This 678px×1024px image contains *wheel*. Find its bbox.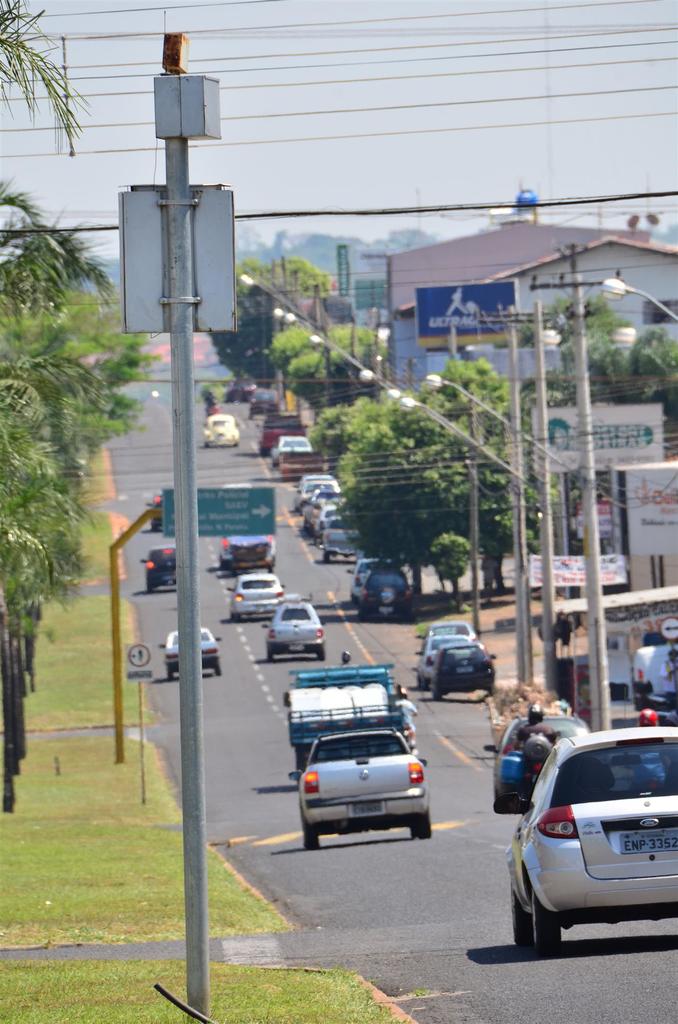
405/810/433/836.
